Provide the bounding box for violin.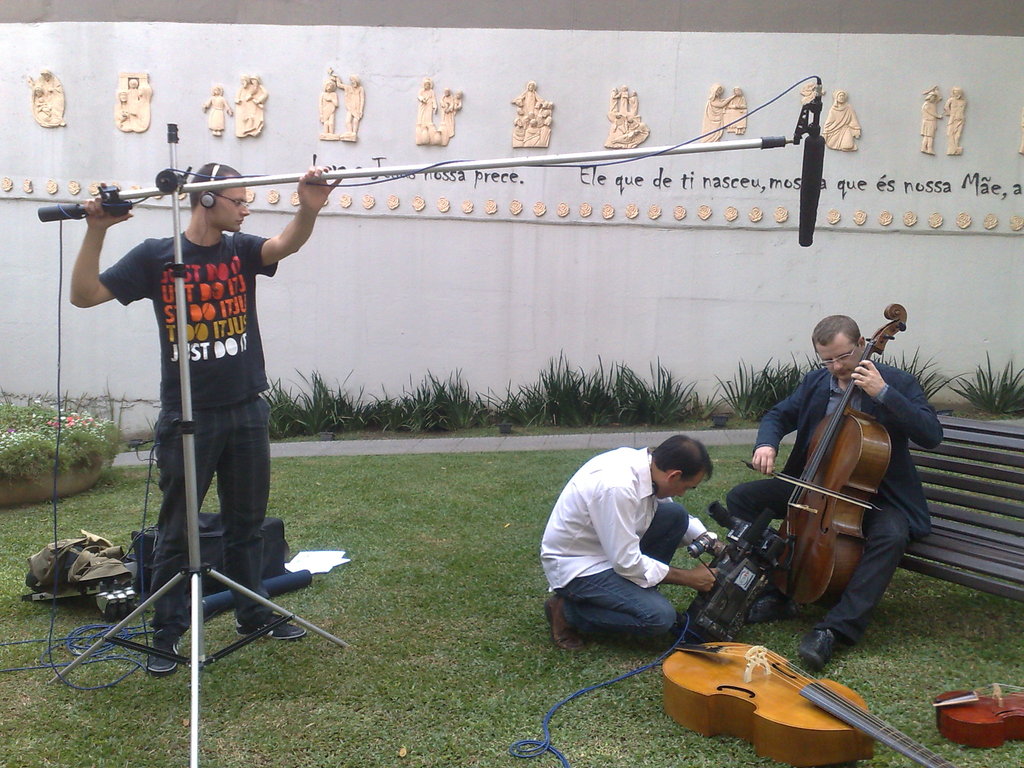
BBox(744, 304, 920, 637).
